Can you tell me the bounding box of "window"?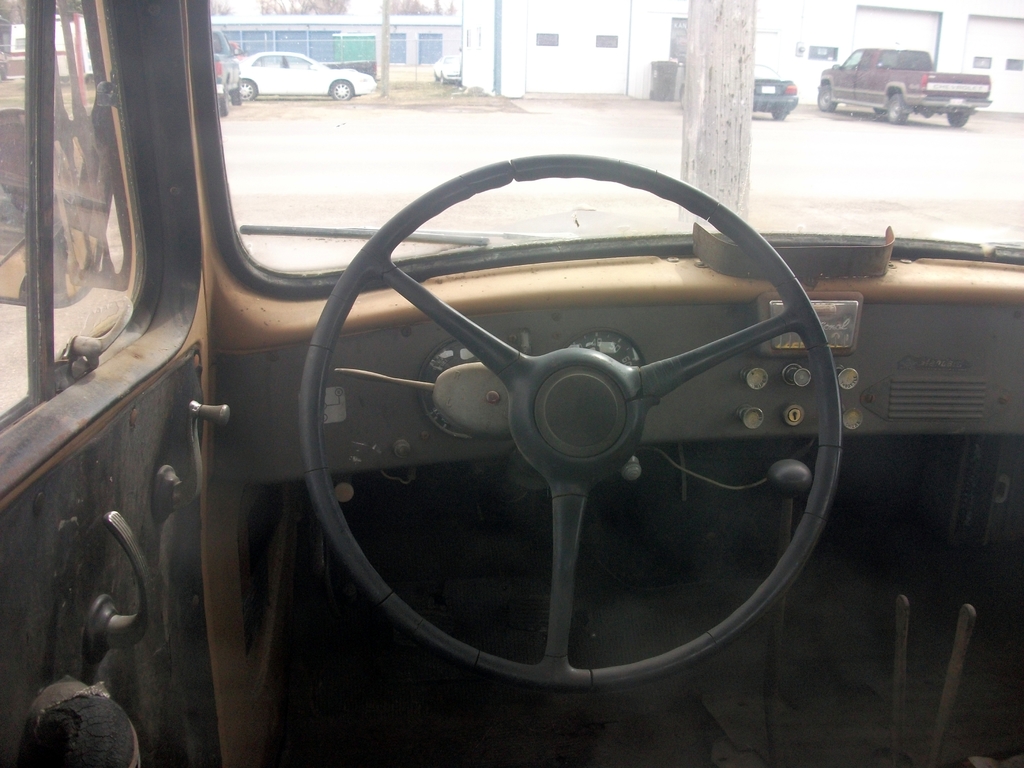
rect(537, 29, 559, 44).
